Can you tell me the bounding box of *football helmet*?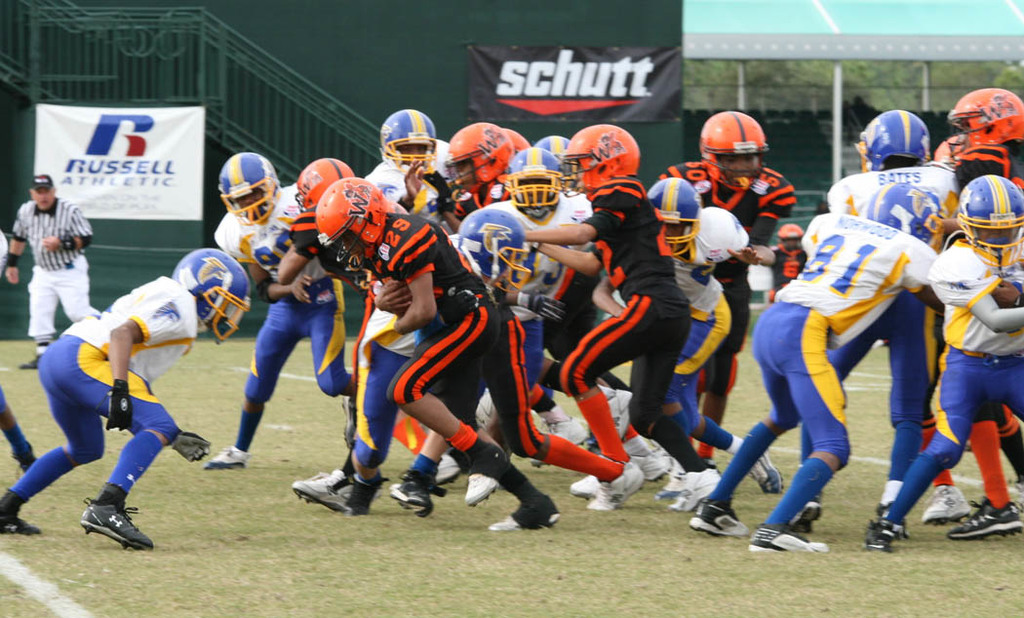
bbox=[509, 130, 531, 157].
